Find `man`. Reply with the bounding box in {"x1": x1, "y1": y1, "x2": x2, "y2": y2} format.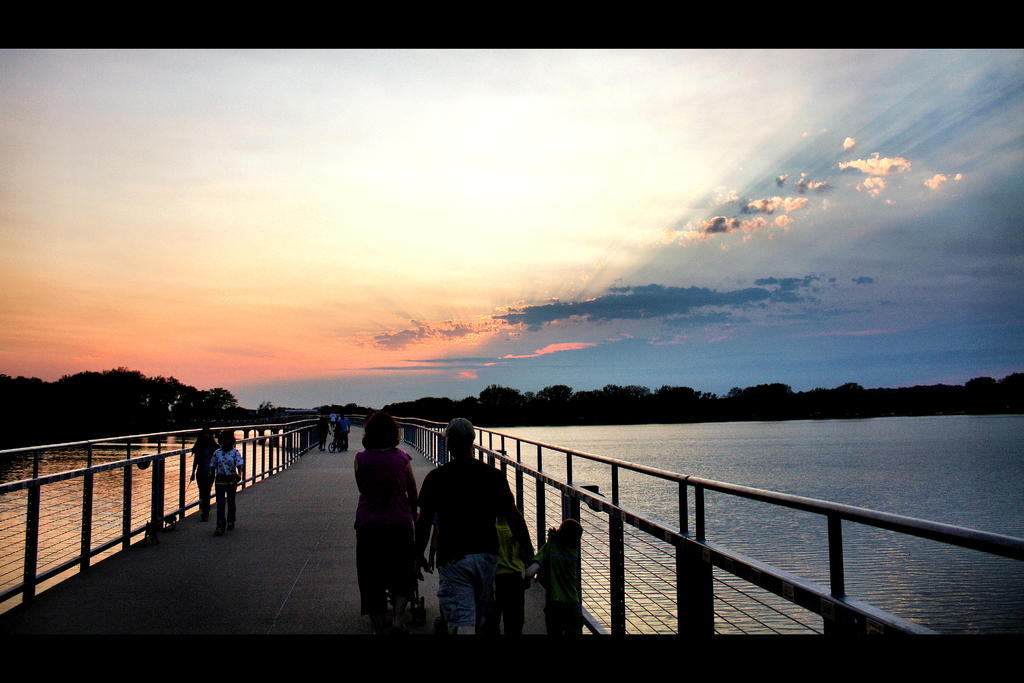
{"x1": 328, "y1": 411, "x2": 337, "y2": 432}.
